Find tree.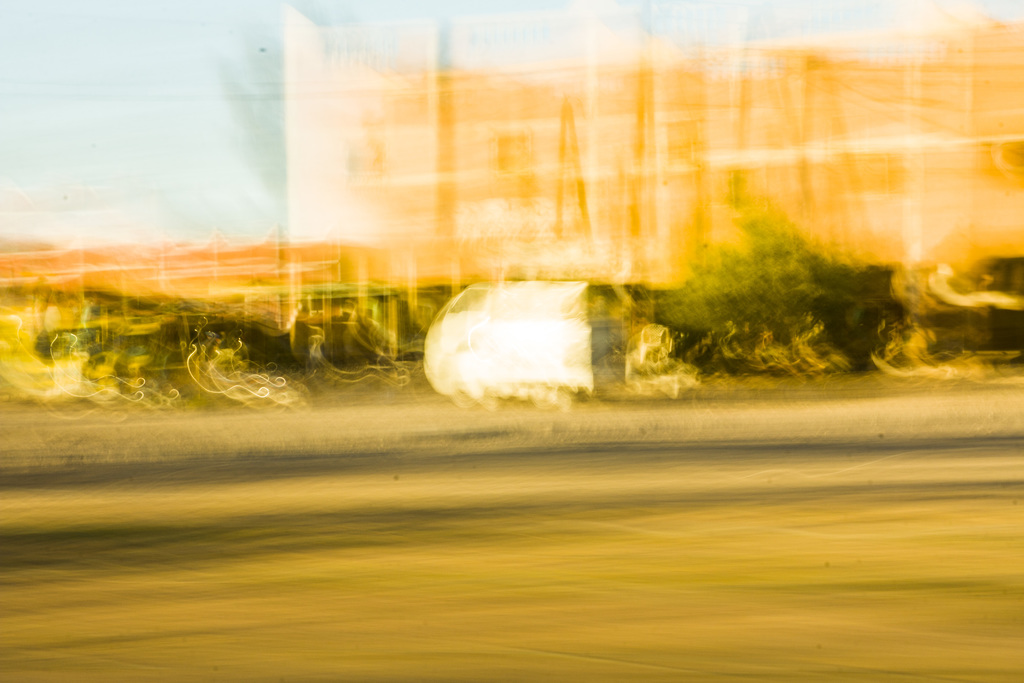
BBox(667, 208, 915, 389).
